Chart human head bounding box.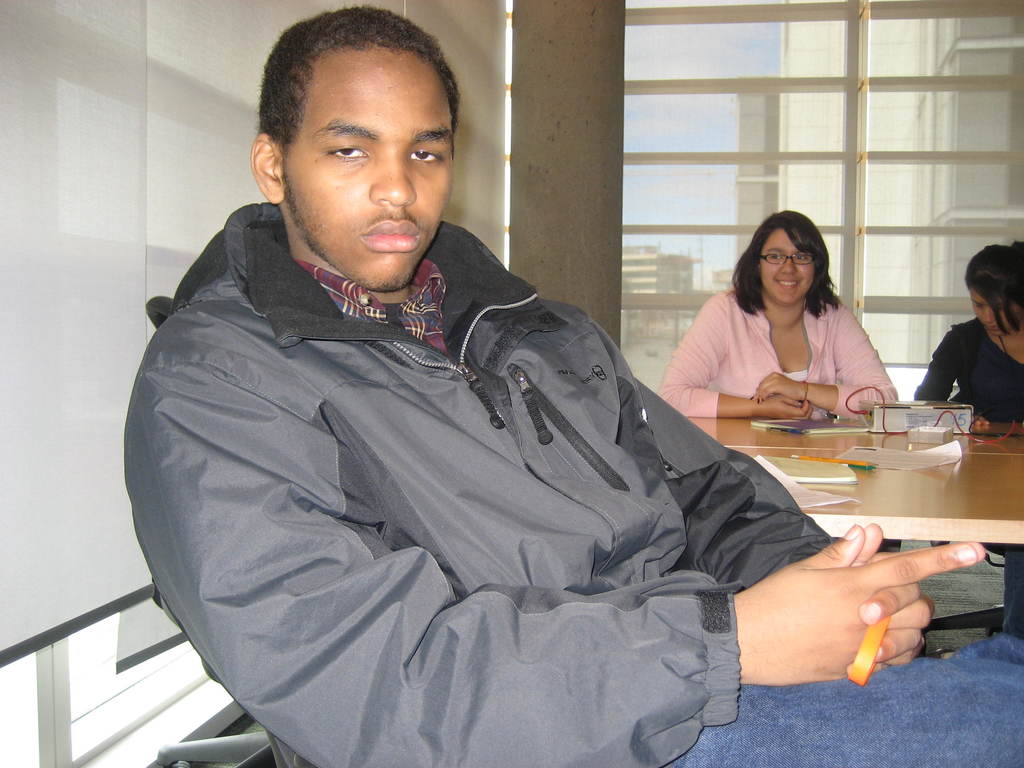
Charted: BBox(964, 240, 1023, 337).
